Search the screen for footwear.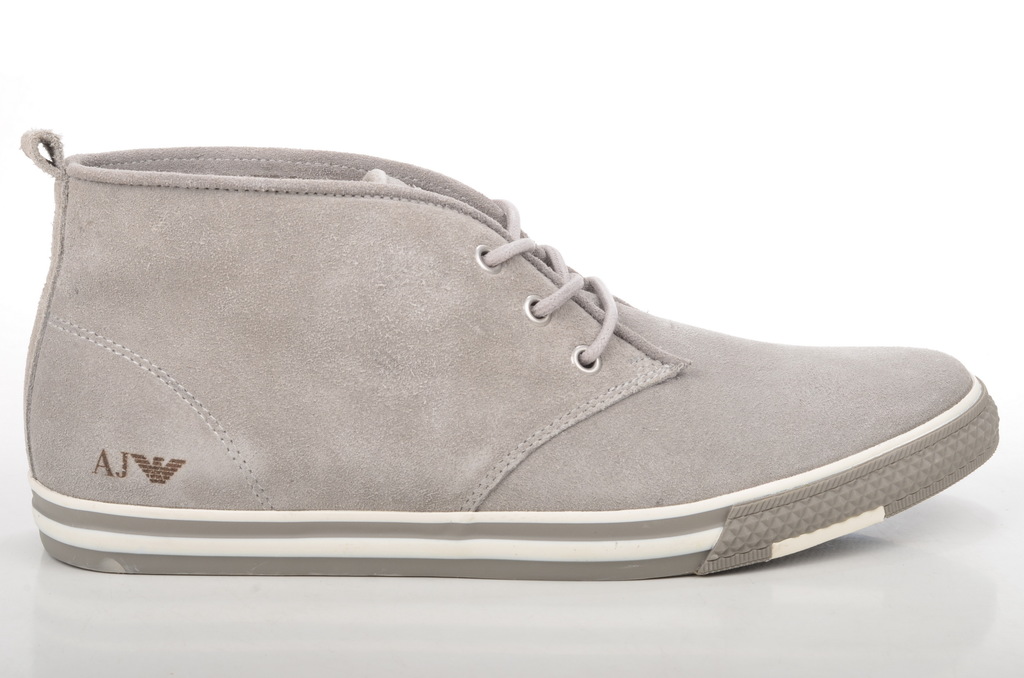
Found at crop(19, 132, 998, 579).
